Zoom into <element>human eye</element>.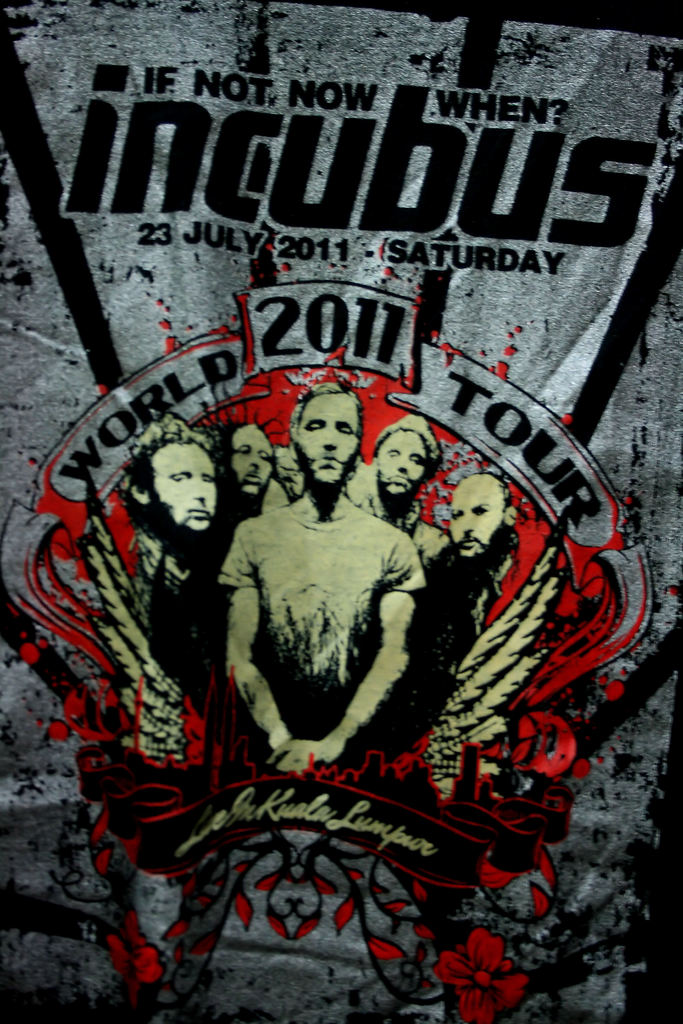
Zoom target: <box>384,449,402,463</box>.
